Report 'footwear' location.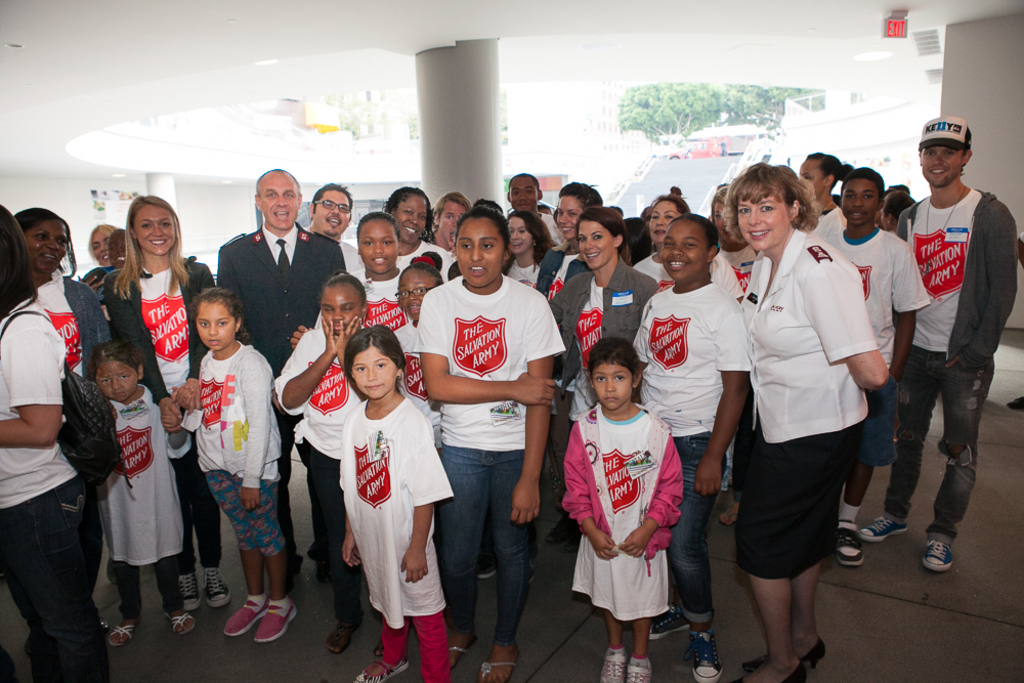
Report: 550 517 580 549.
